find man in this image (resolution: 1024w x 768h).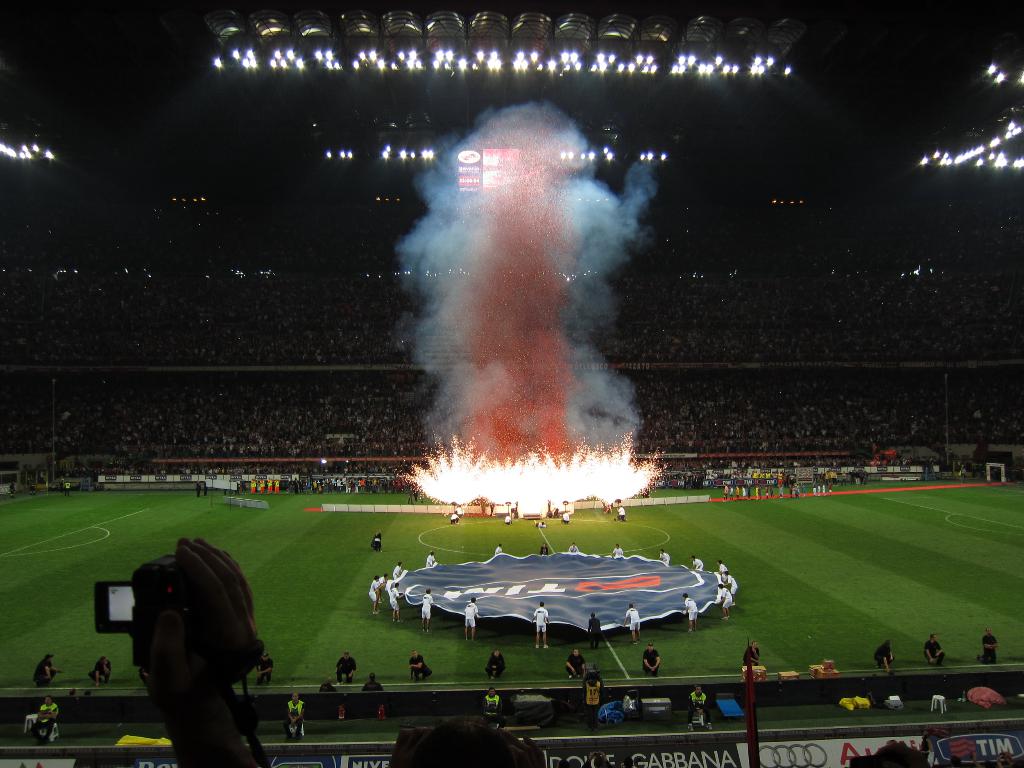
rect(32, 695, 60, 742).
